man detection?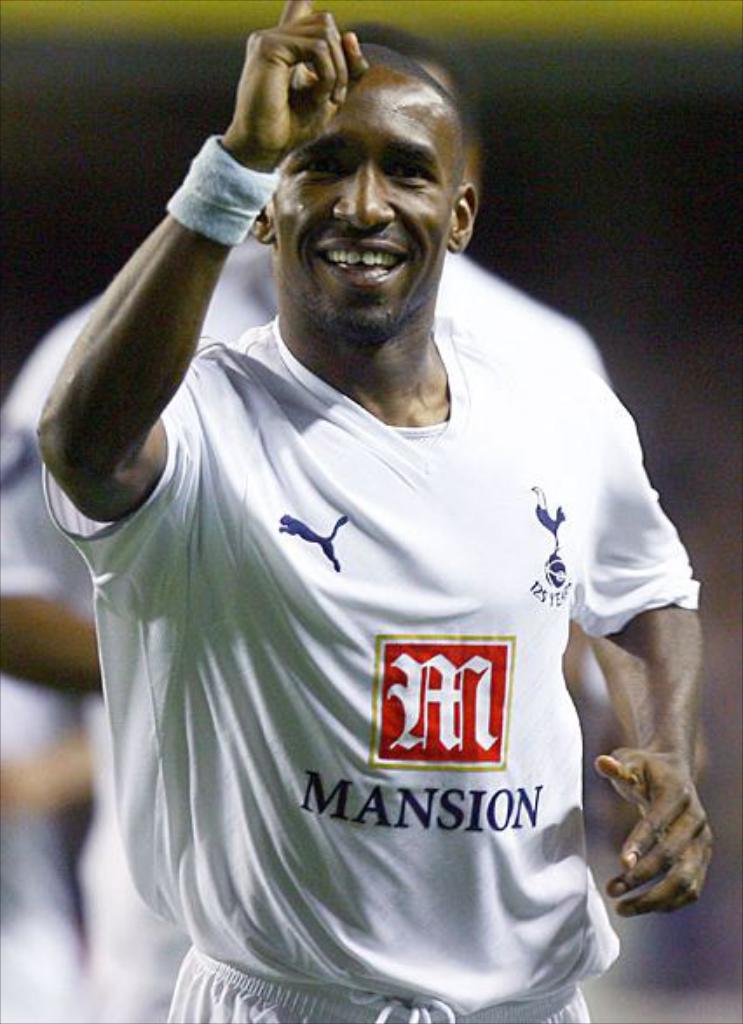
<region>31, 3, 720, 1007</region>
